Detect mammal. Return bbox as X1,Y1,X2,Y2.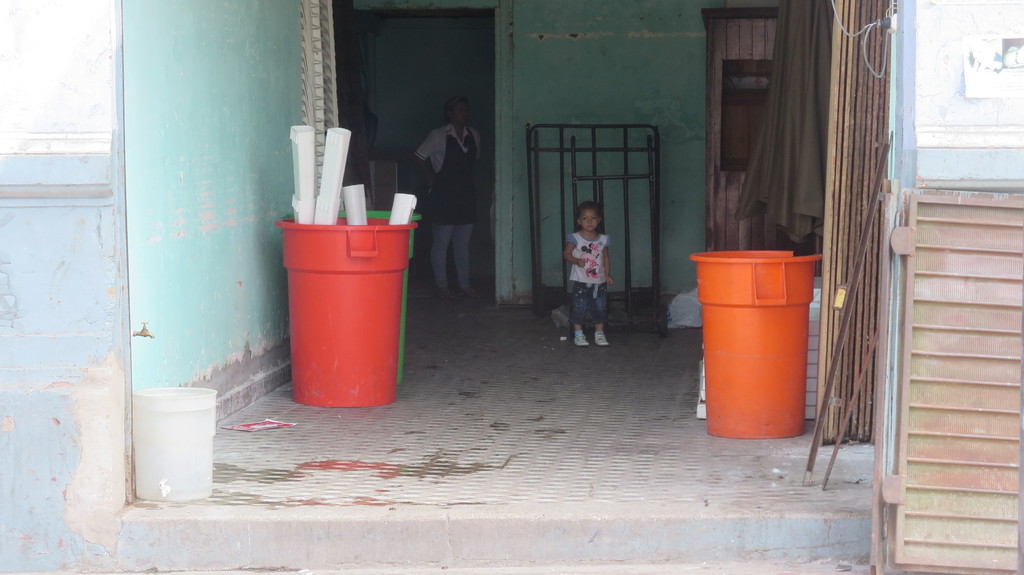
561,196,612,345.
